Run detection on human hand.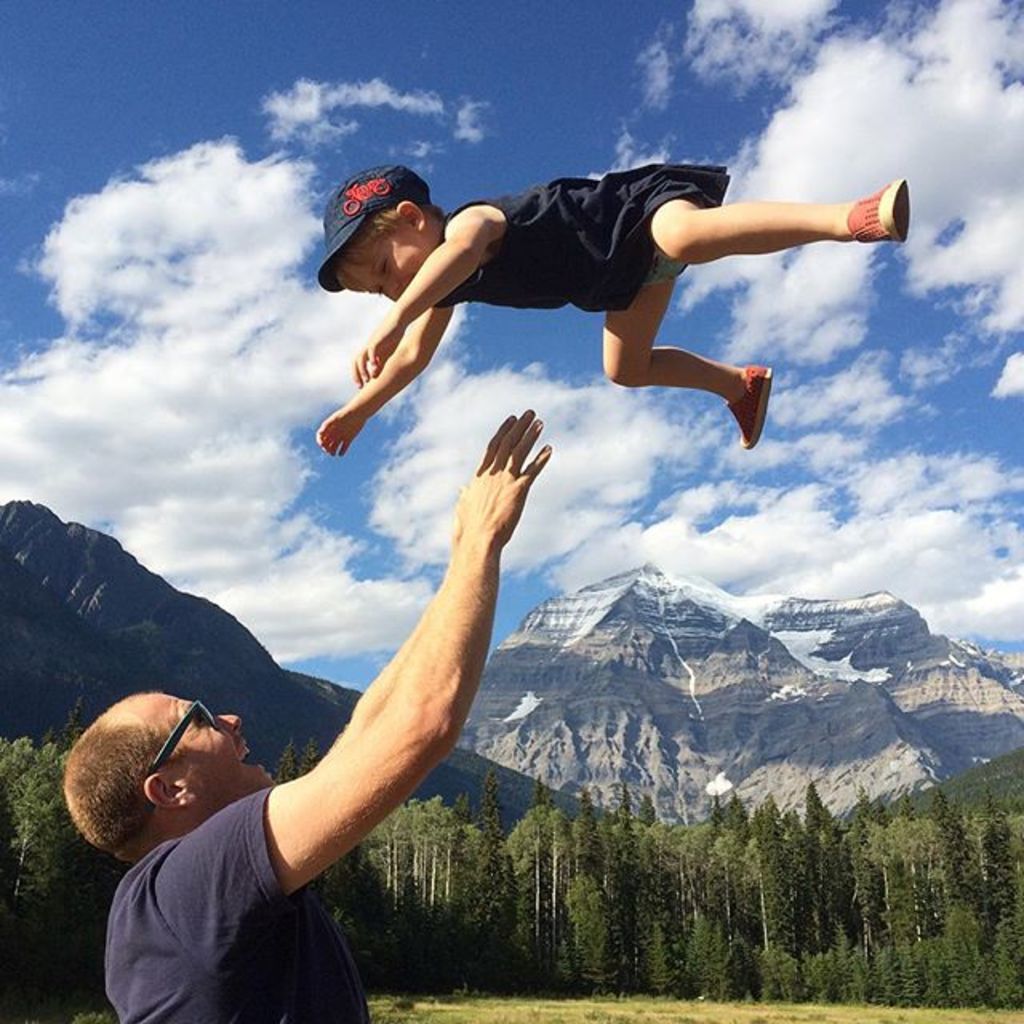
Result: {"left": 317, "top": 411, "right": 371, "bottom": 461}.
